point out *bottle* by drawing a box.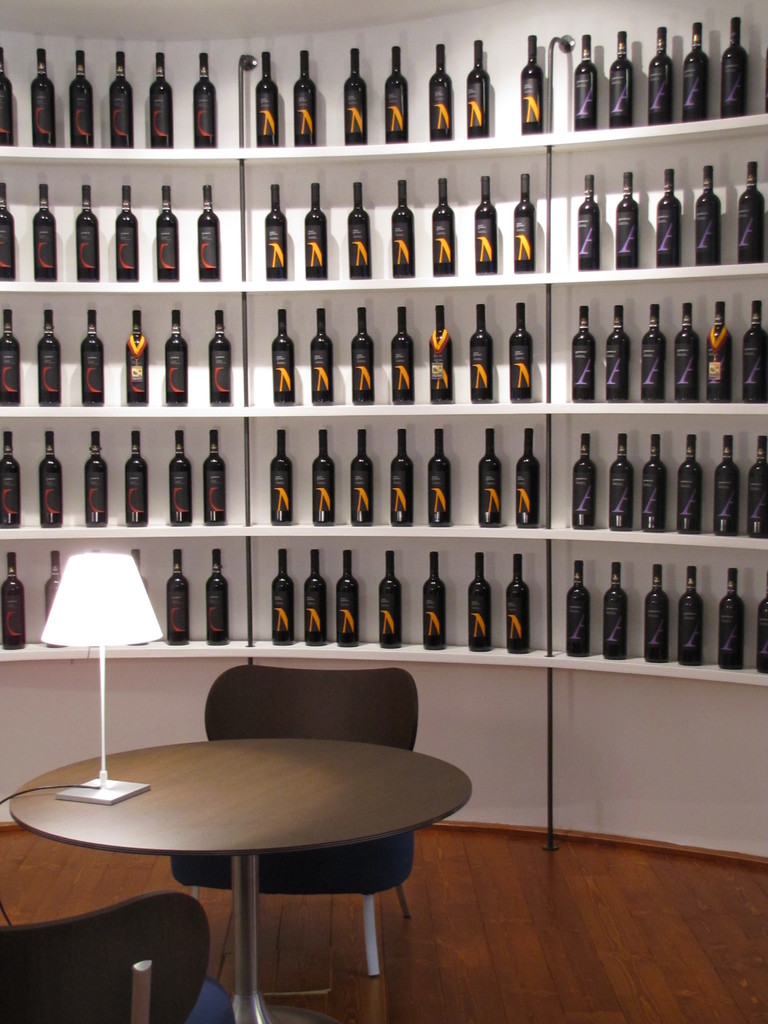
bbox(467, 553, 495, 651).
